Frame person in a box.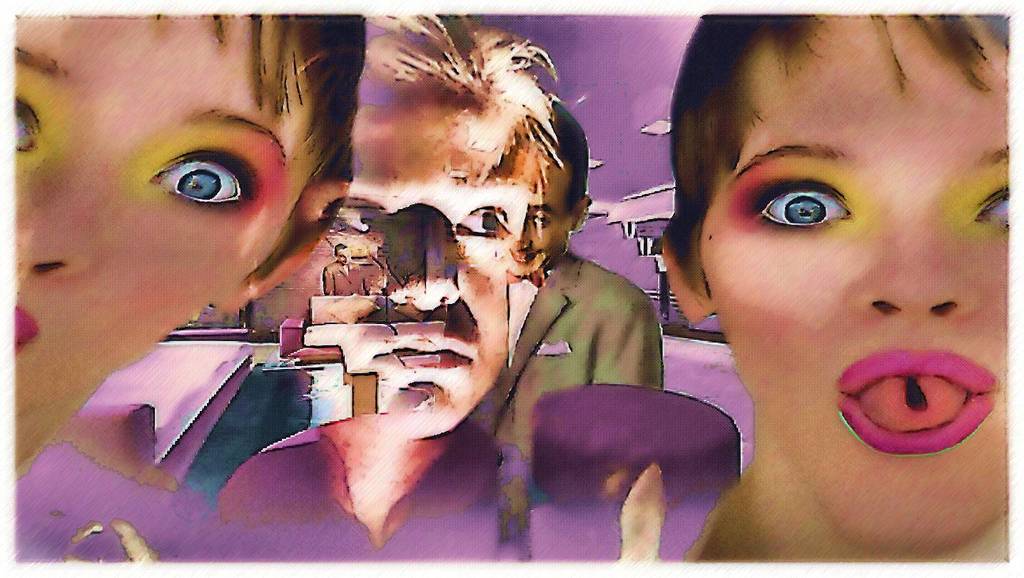
crop(297, 51, 562, 557).
